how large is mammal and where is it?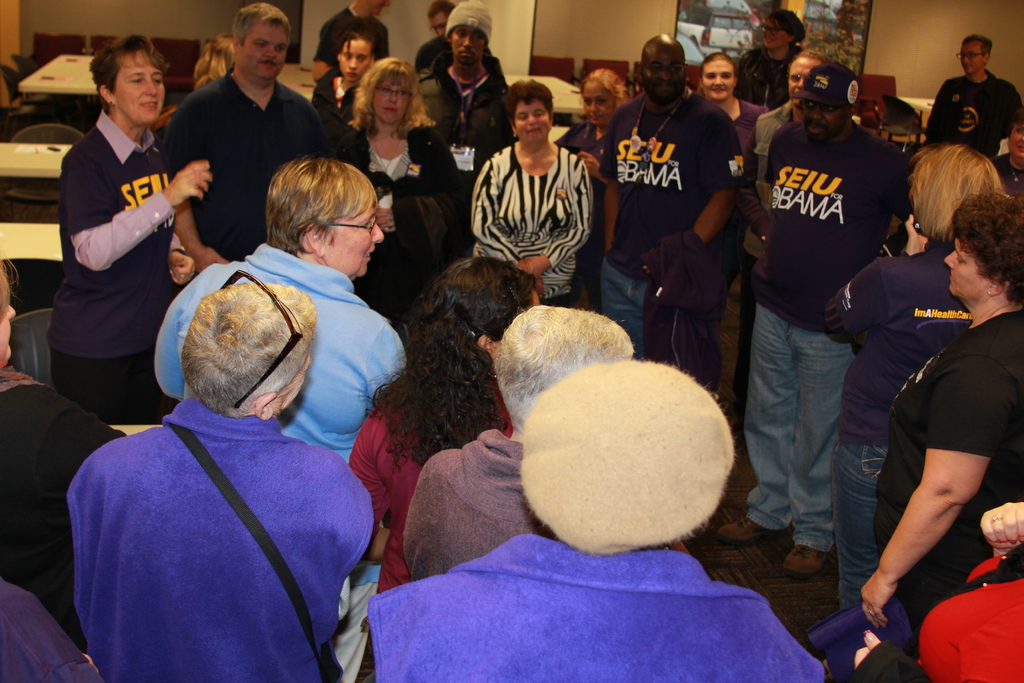
Bounding box: bbox=(365, 358, 822, 682).
